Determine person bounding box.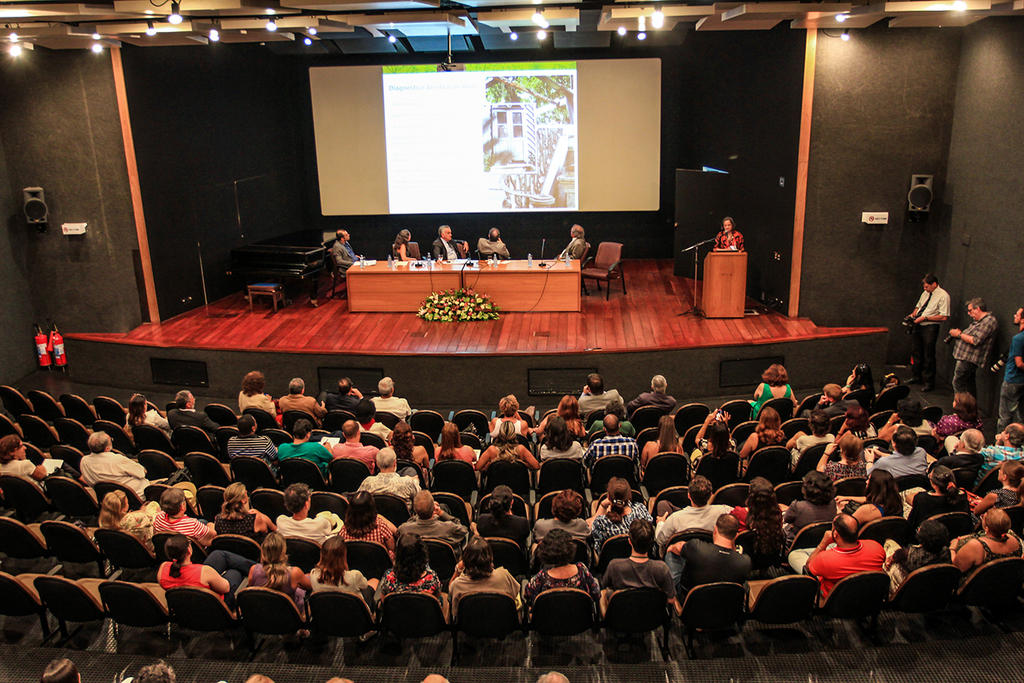
Determined: [471, 413, 541, 480].
